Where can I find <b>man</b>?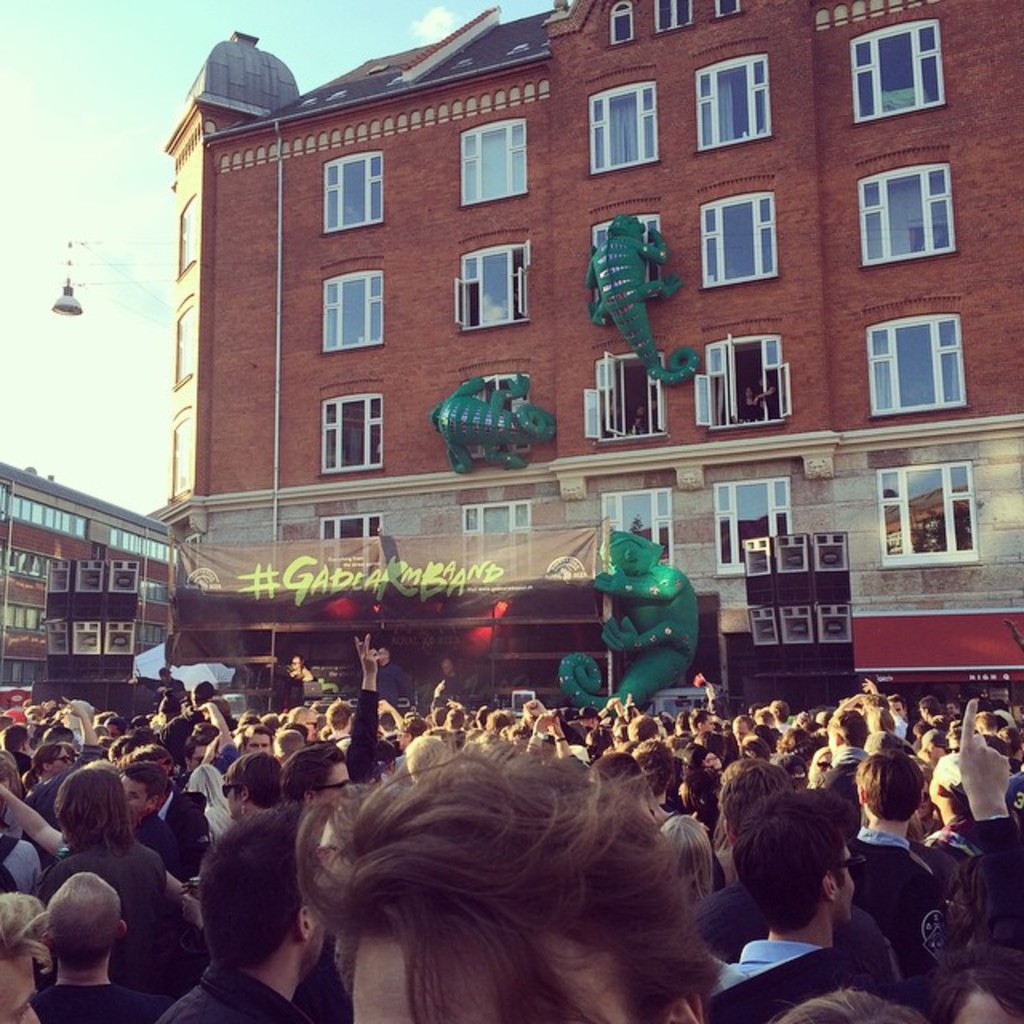
You can find it at locate(219, 747, 286, 821).
